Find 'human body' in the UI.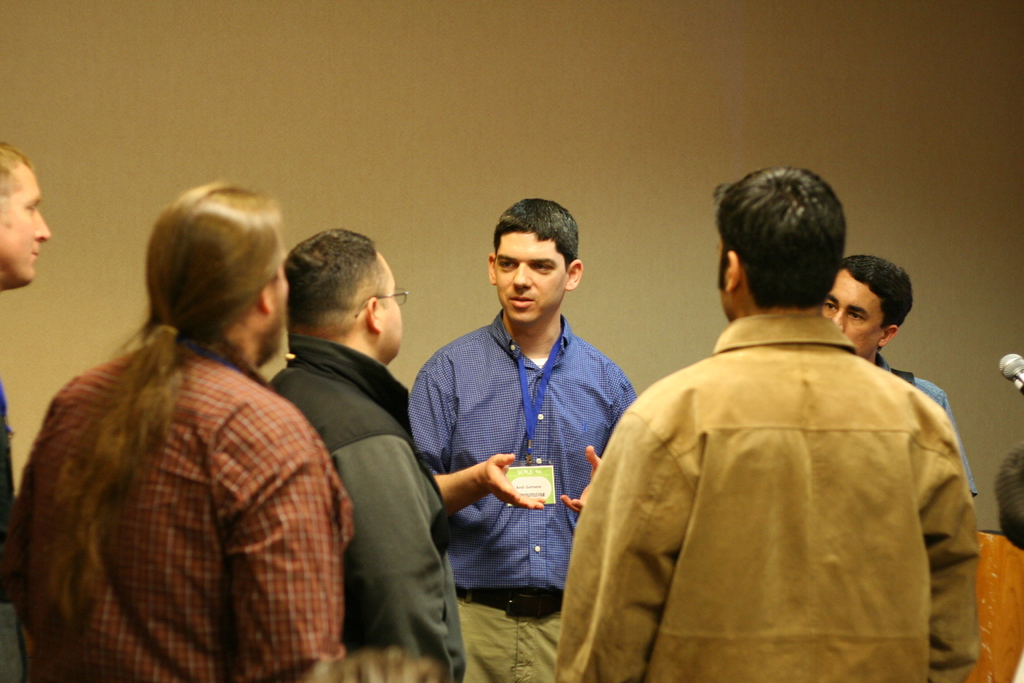
UI element at bbox(551, 170, 980, 682).
